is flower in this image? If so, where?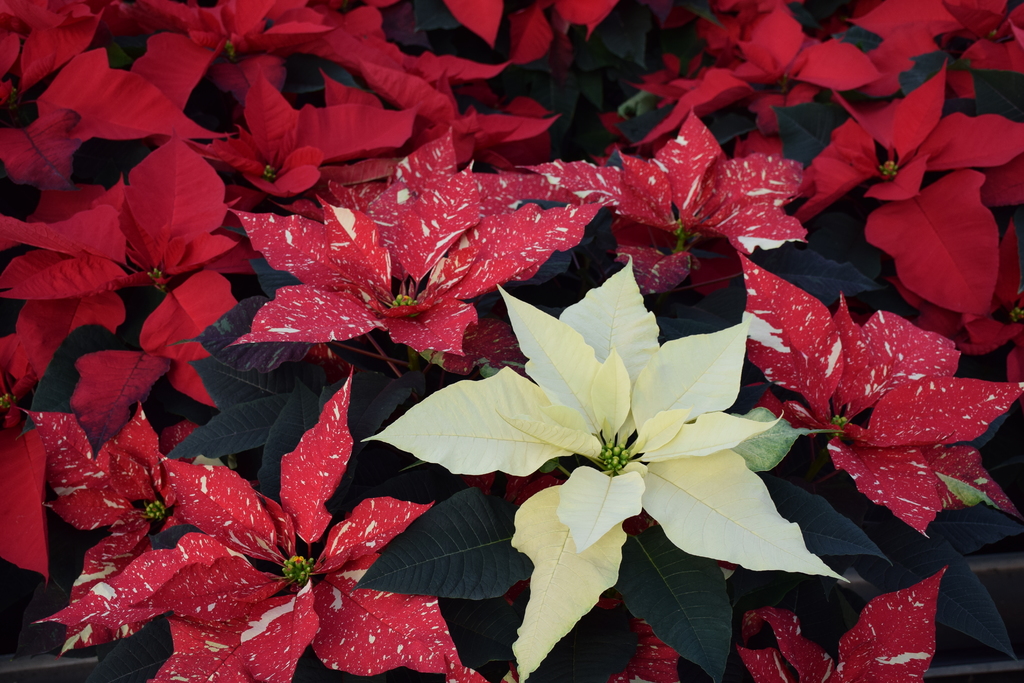
Yes, at (x1=325, y1=254, x2=862, y2=682).
